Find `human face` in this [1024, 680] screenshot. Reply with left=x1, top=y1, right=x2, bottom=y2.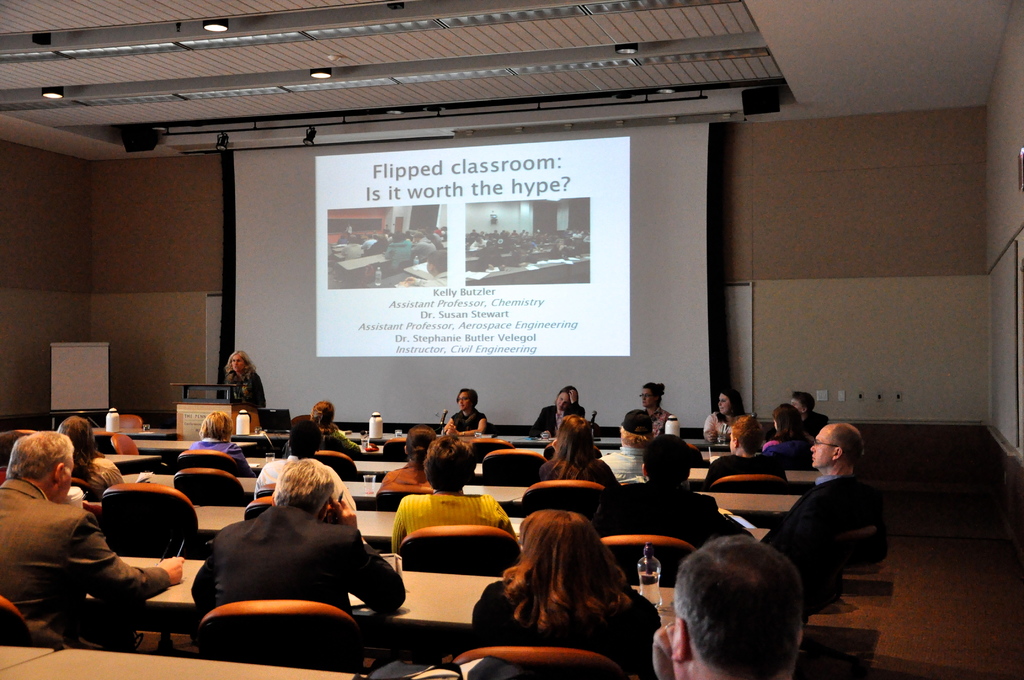
left=810, top=425, right=826, bottom=467.
